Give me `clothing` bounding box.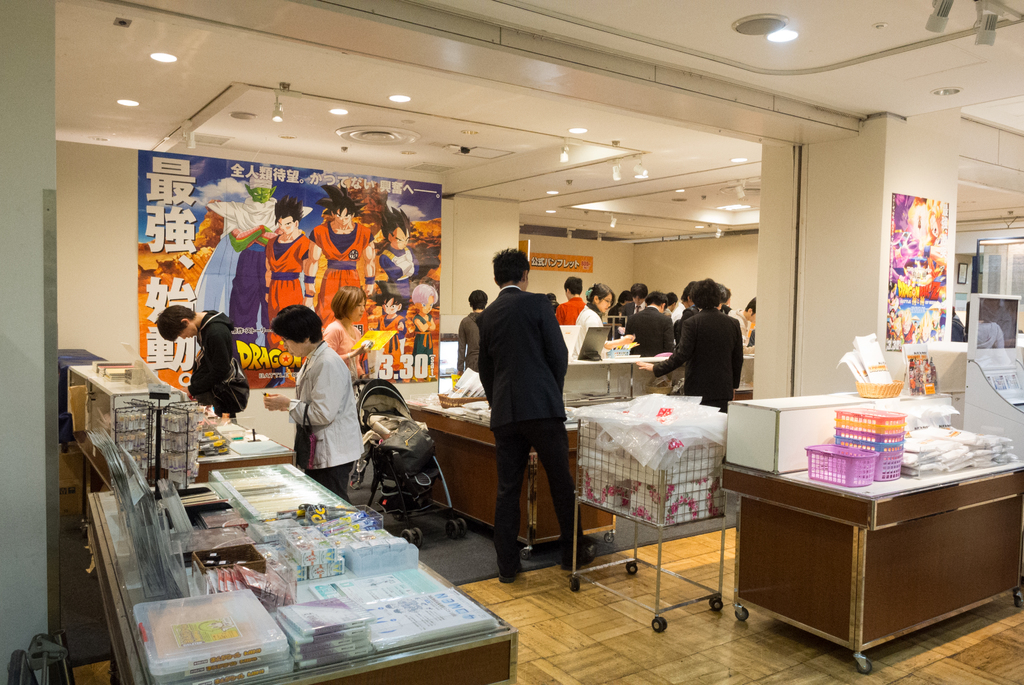
288, 341, 364, 498.
